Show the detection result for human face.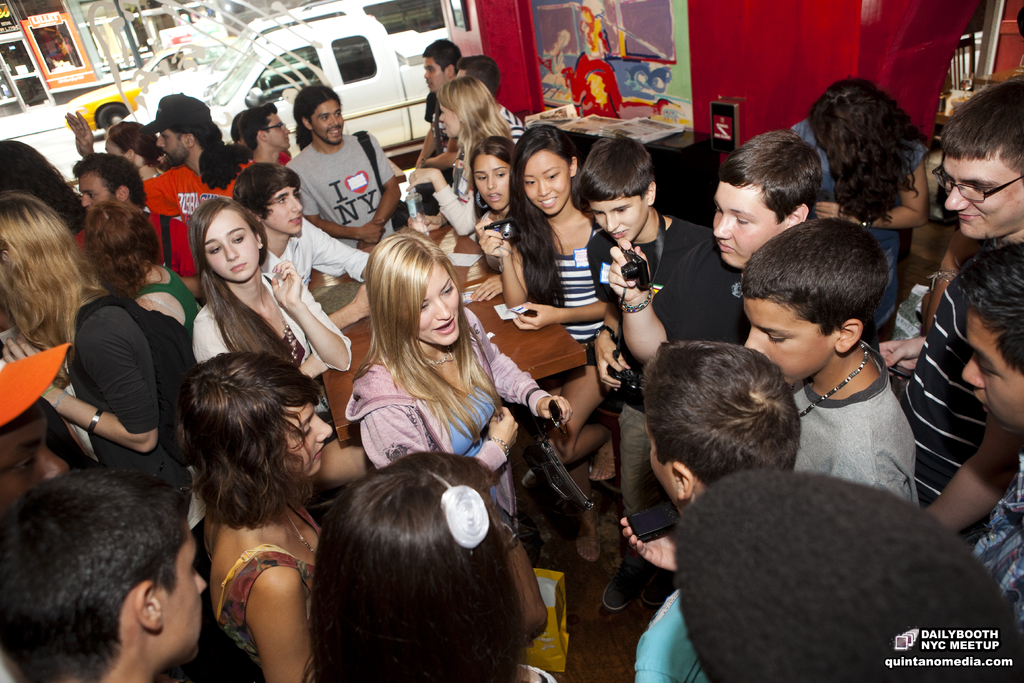
(708, 180, 772, 267).
